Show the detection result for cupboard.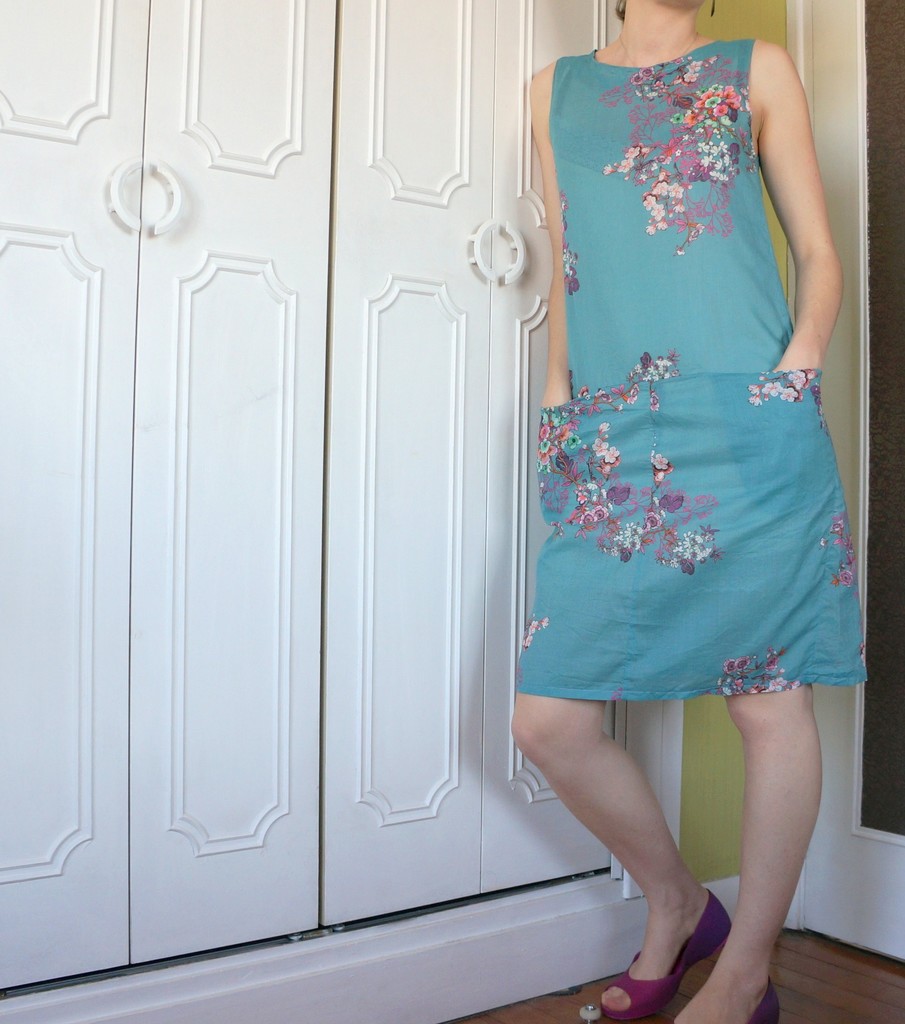
locate(0, 0, 621, 1023).
